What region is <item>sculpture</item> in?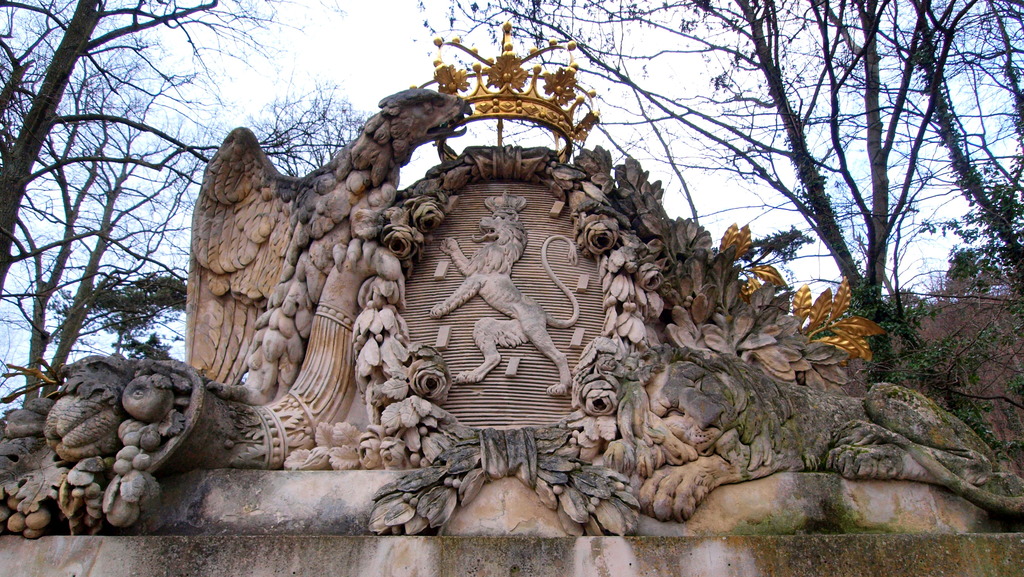
[left=132, top=60, right=893, bottom=517].
